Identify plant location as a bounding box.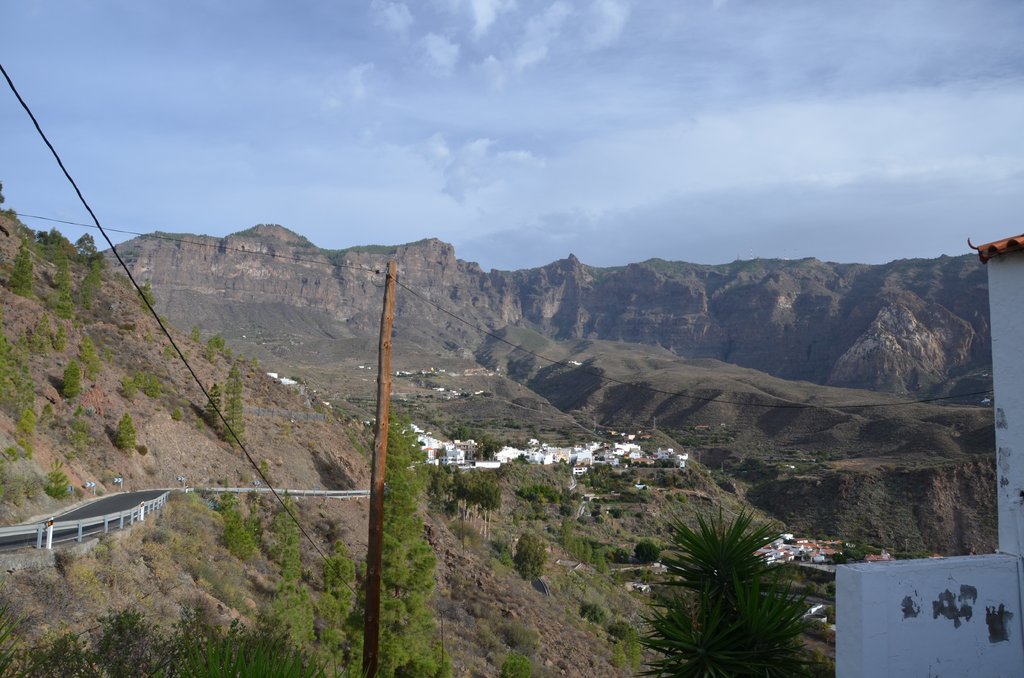
[x1=328, y1=545, x2=362, y2=603].
